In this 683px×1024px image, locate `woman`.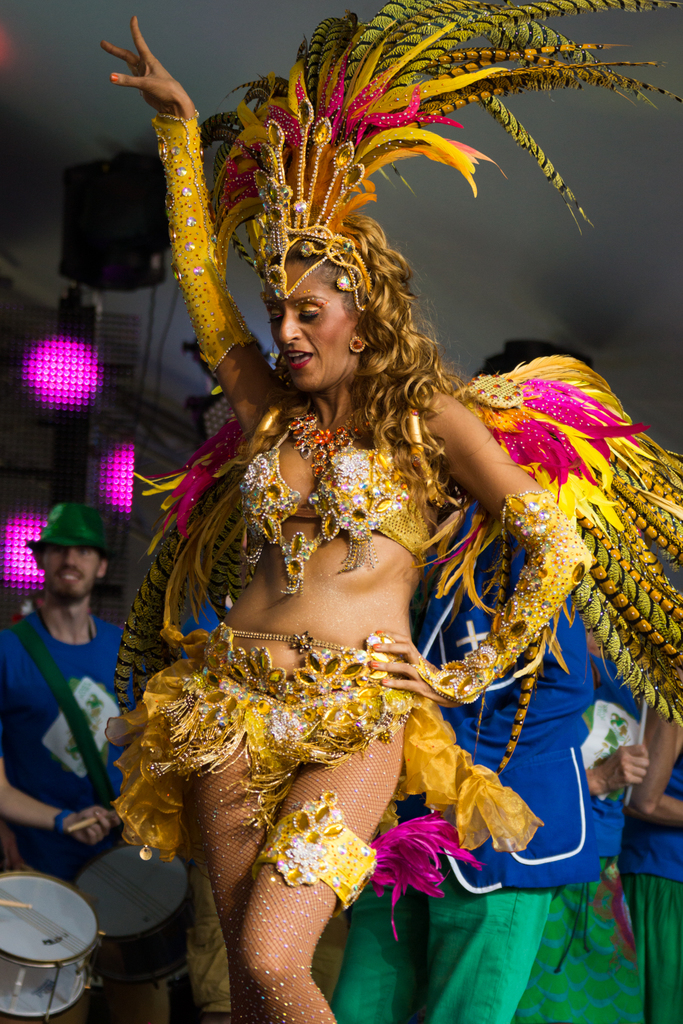
Bounding box: <box>95,12,595,1023</box>.
